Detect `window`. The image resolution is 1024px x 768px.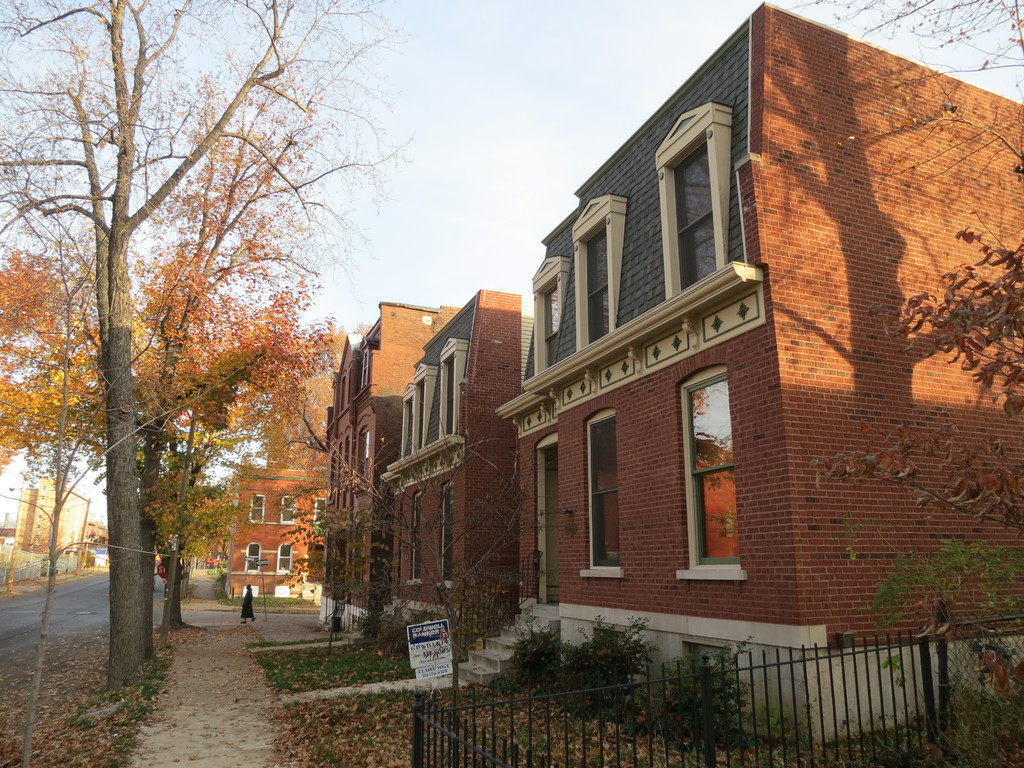
bbox=[535, 275, 559, 373].
